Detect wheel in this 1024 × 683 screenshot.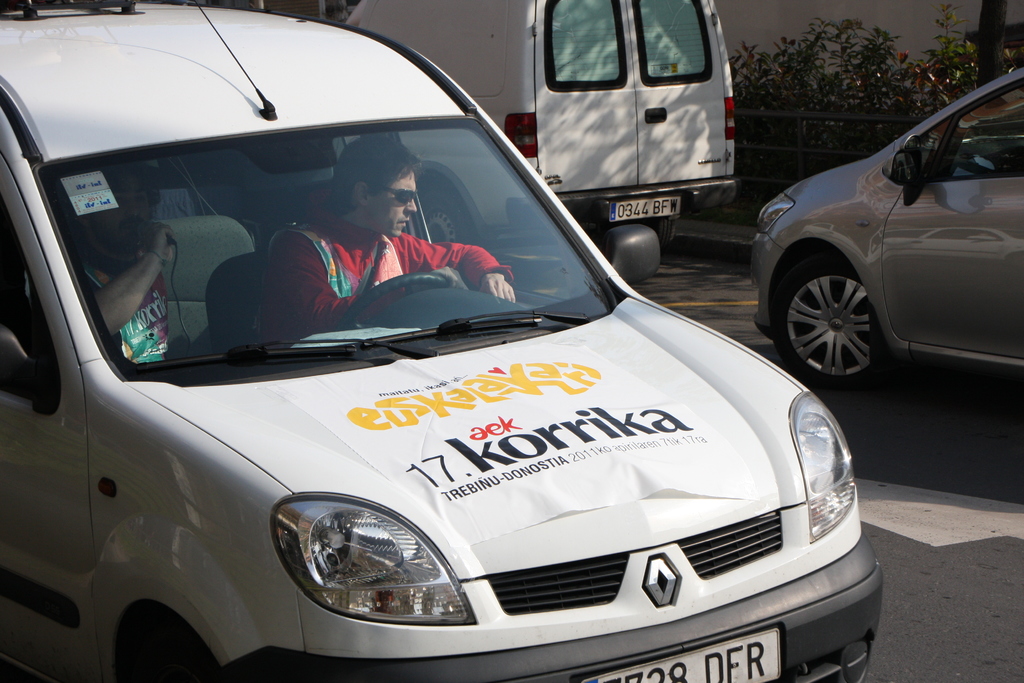
Detection: (x1=334, y1=265, x2=440, y2=331).
